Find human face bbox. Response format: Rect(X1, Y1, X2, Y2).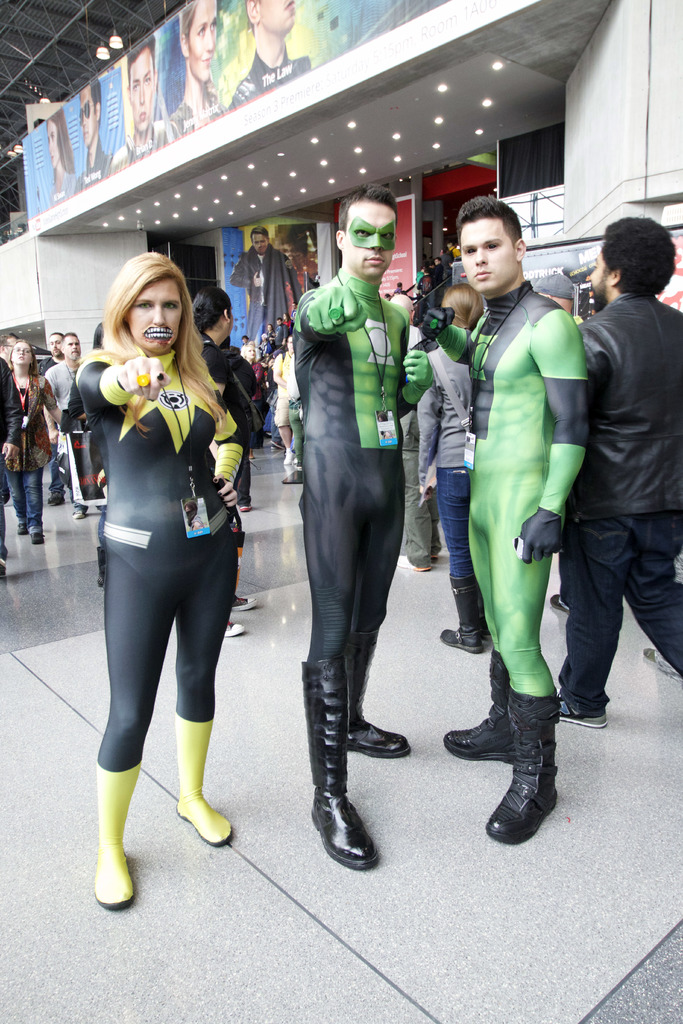
Rect(588, 250, 611, 309).
